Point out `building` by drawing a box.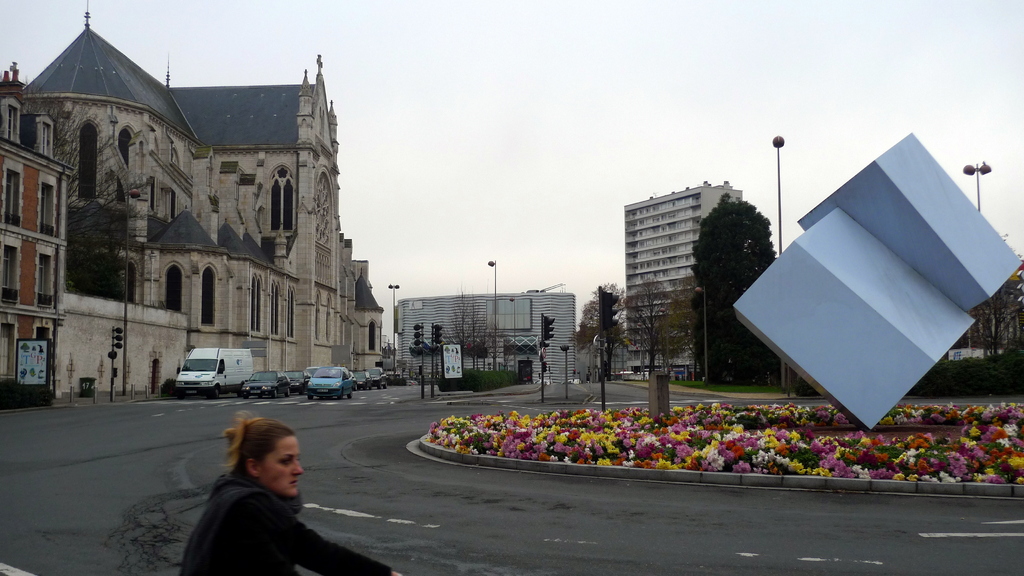
[x1=388, y1=291, x2=582, y2=384].
